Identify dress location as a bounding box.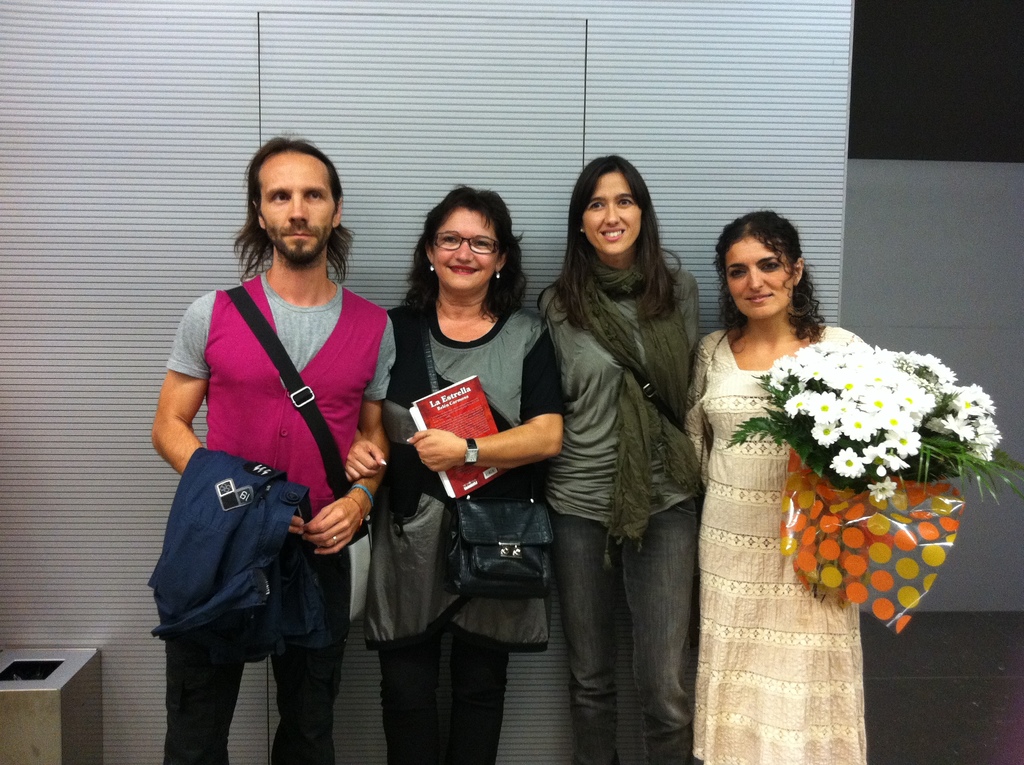
{"left": 684, "top": 324, "right": 865, "bottom": 764}.
